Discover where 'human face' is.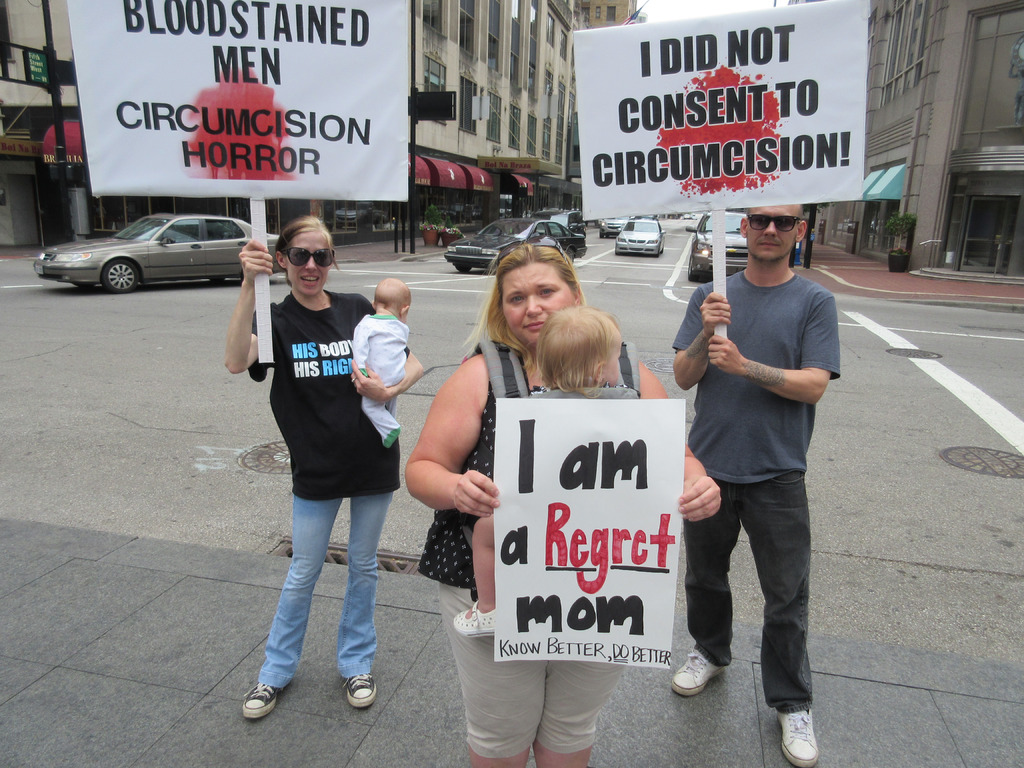
Discovered at left=500, top=263, right=573, bottom=350.
